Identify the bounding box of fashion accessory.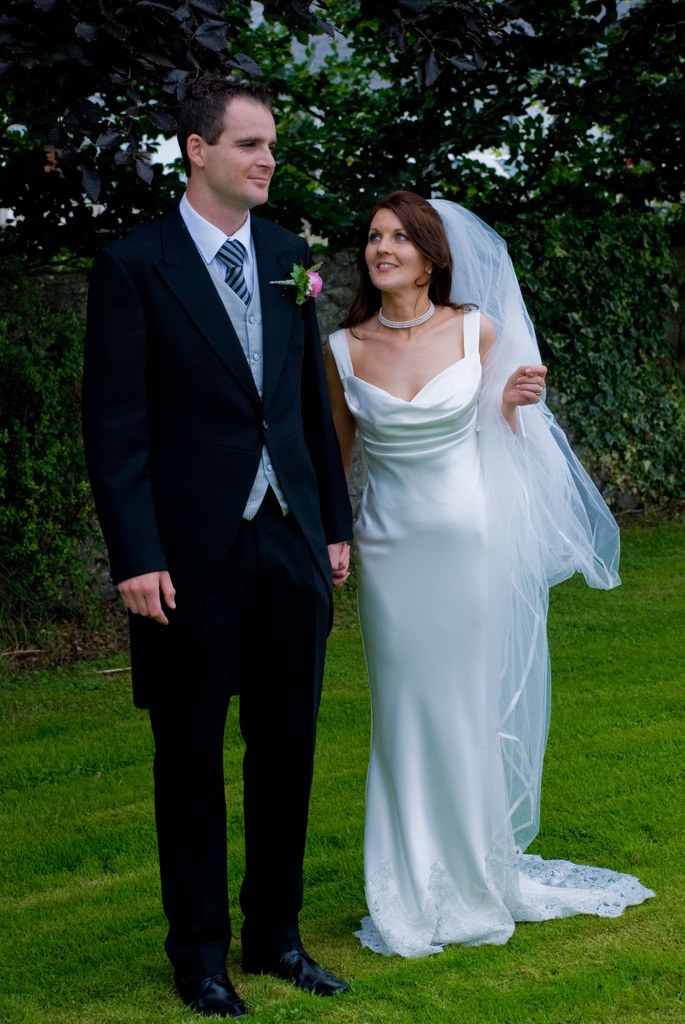
x1=423 y1=195 x2=623 y2=860.
